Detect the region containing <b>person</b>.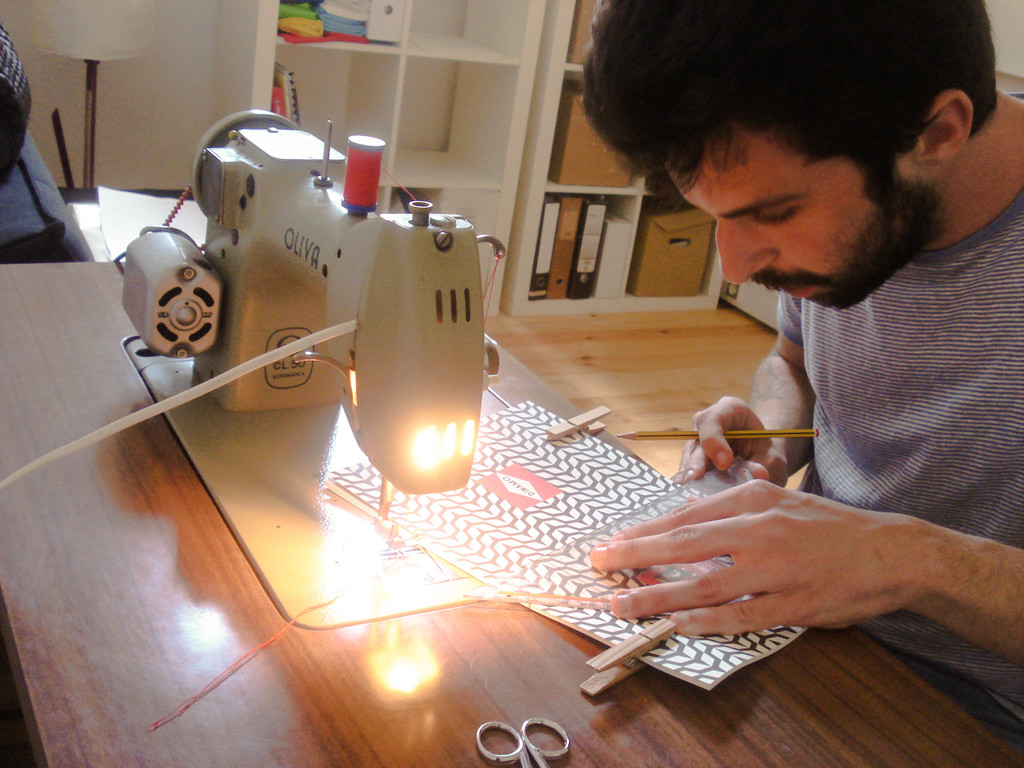
<region>567, 0, 1023, 664</region>.
